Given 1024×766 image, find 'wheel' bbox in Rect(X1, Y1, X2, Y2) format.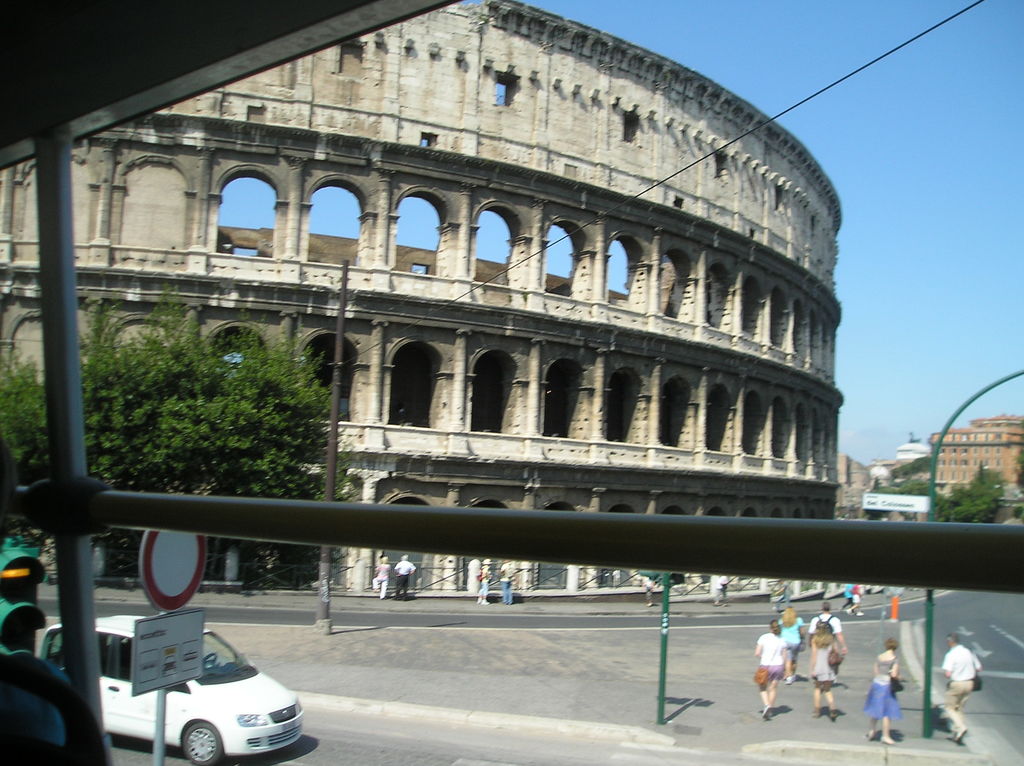
Rect(180, 721, 225, 765).
